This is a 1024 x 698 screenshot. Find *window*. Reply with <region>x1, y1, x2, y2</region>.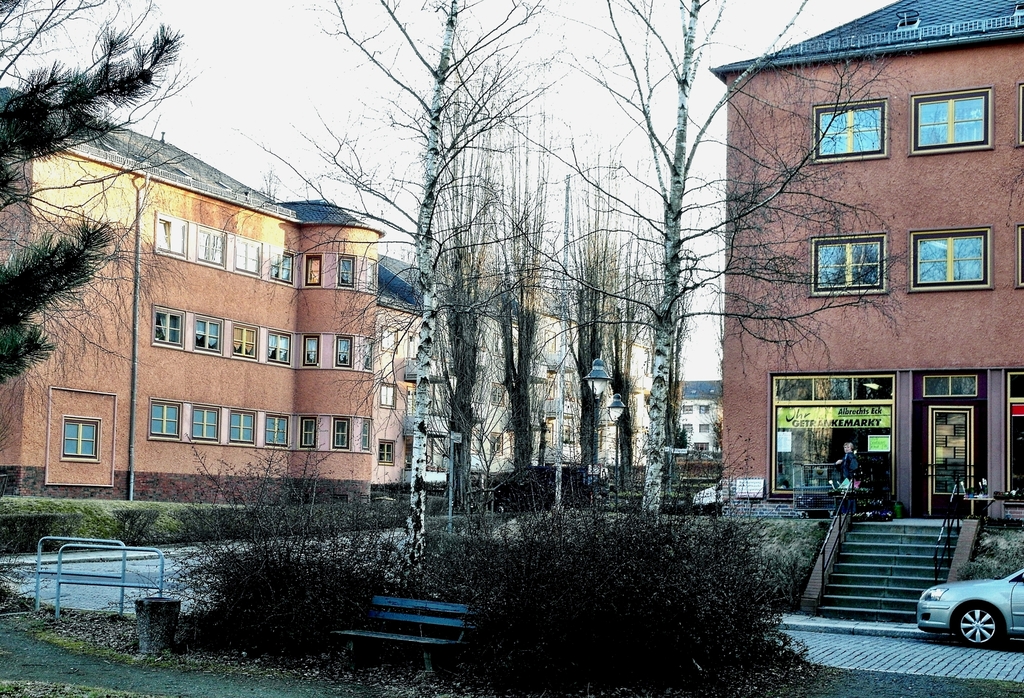
<region>814, 237, 892, 294</region>.
